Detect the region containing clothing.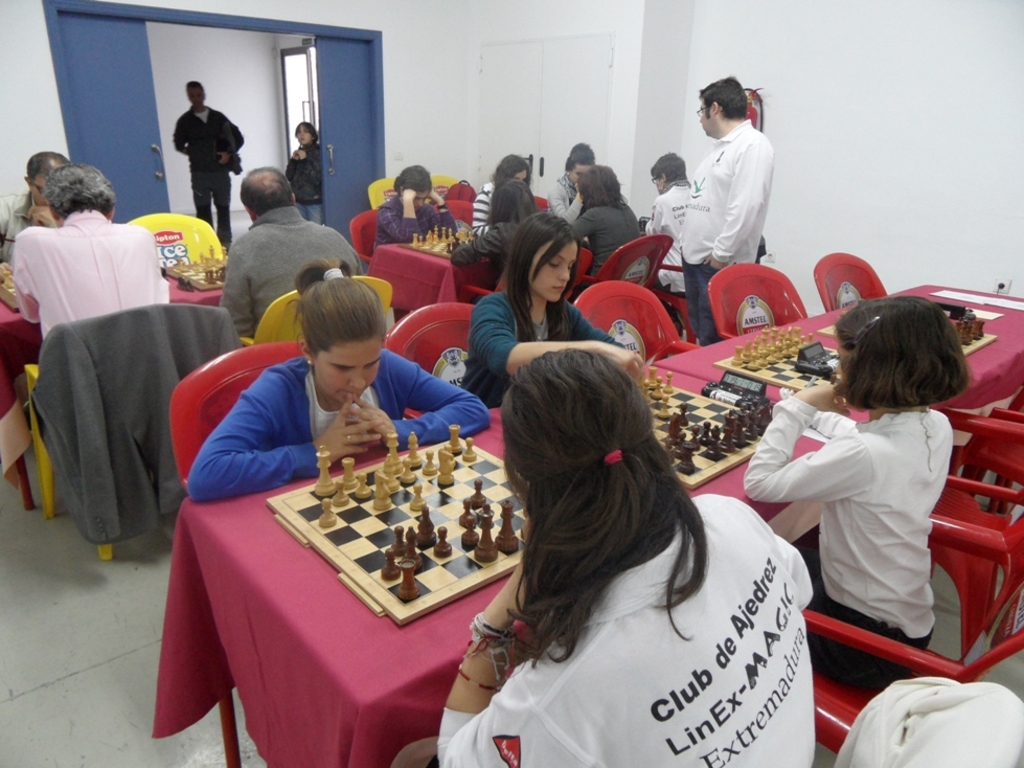
[673, 120, 775, 344].
